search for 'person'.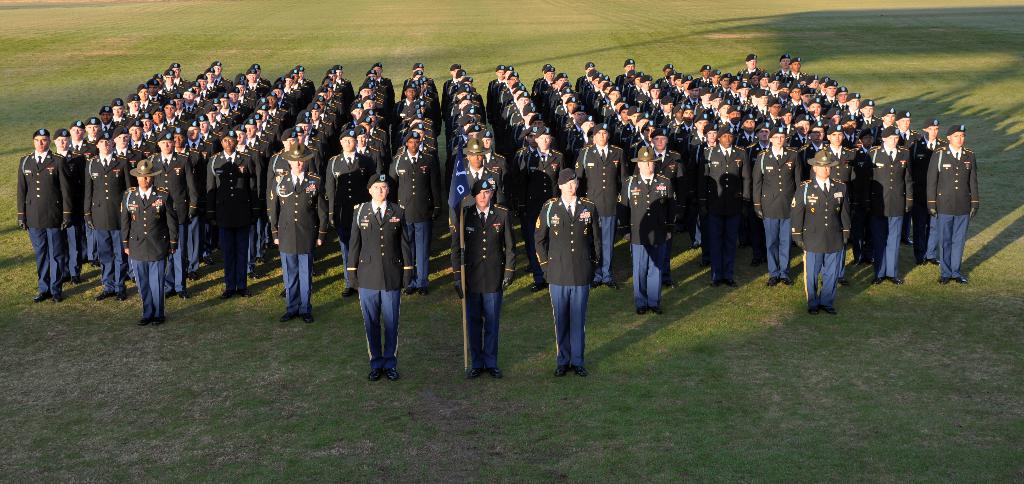
Found at (449, 142, 497, 237).
